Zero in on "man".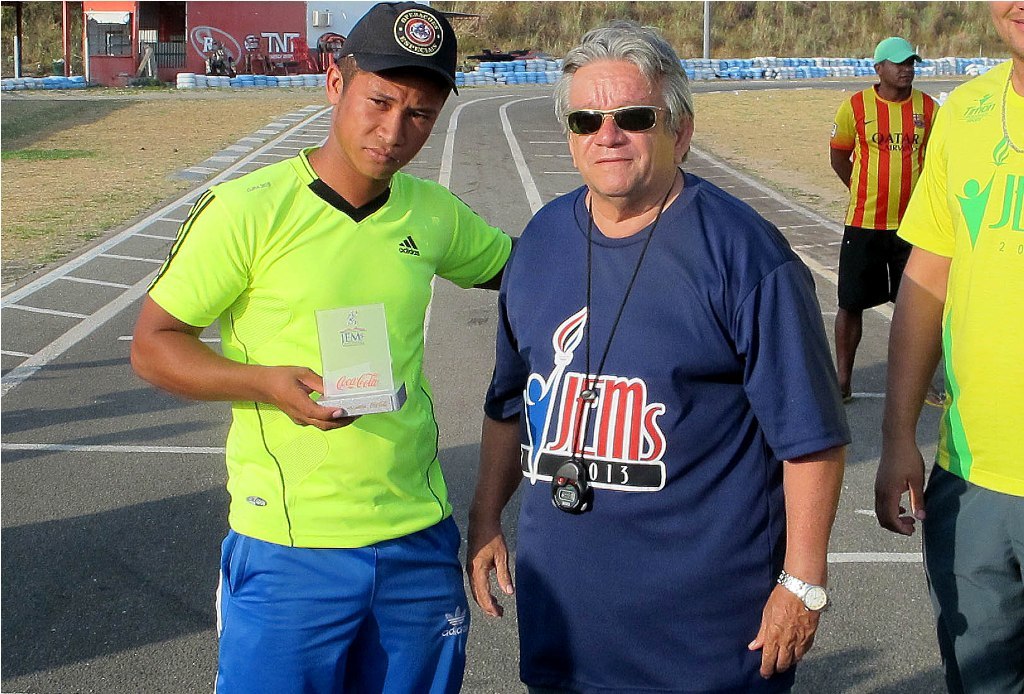
Zeroed in: (132,0,533,693).
